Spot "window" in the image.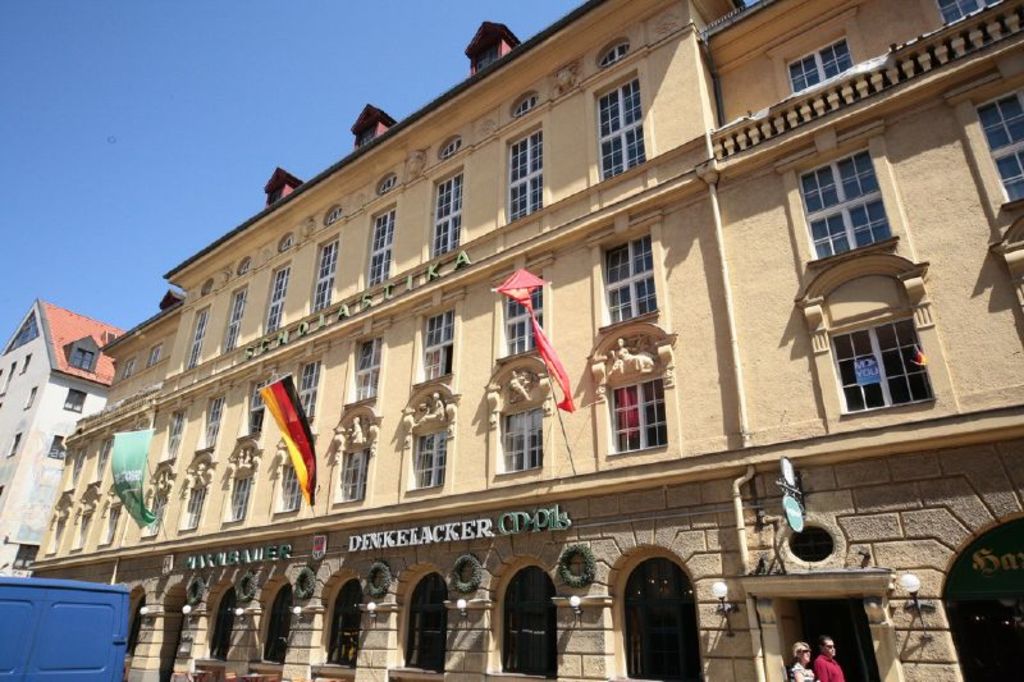
"window" found at detection(506, 127, 547, 223).
